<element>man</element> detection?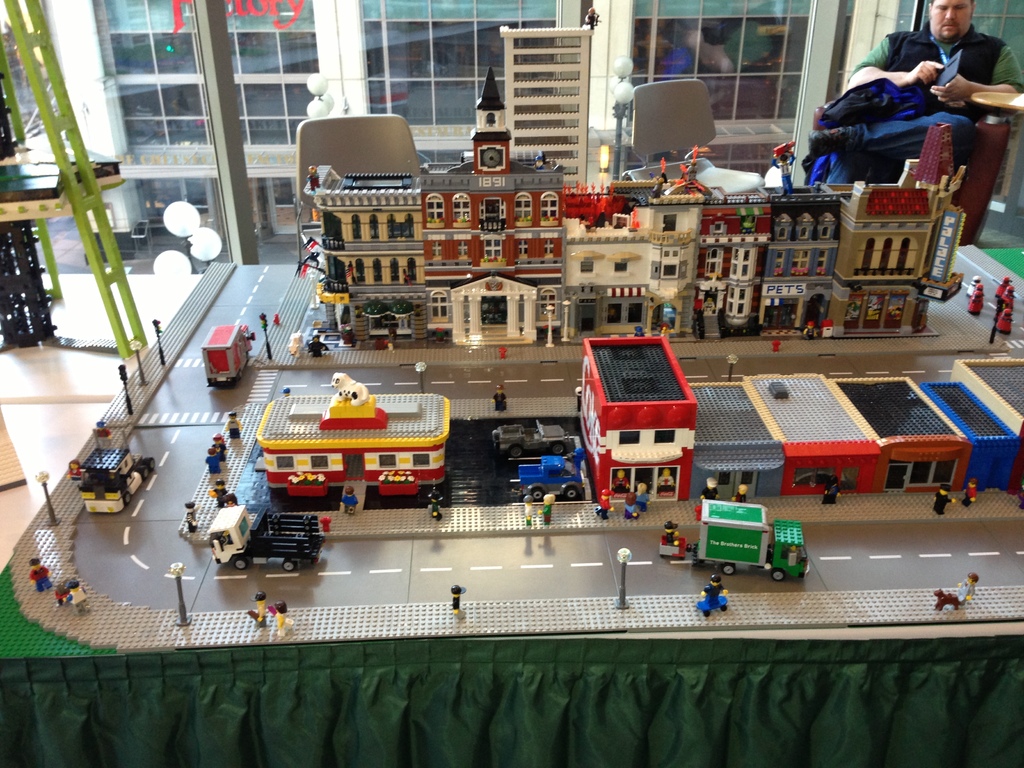
[x1=65, y1=582, x2=90, y2=616]
